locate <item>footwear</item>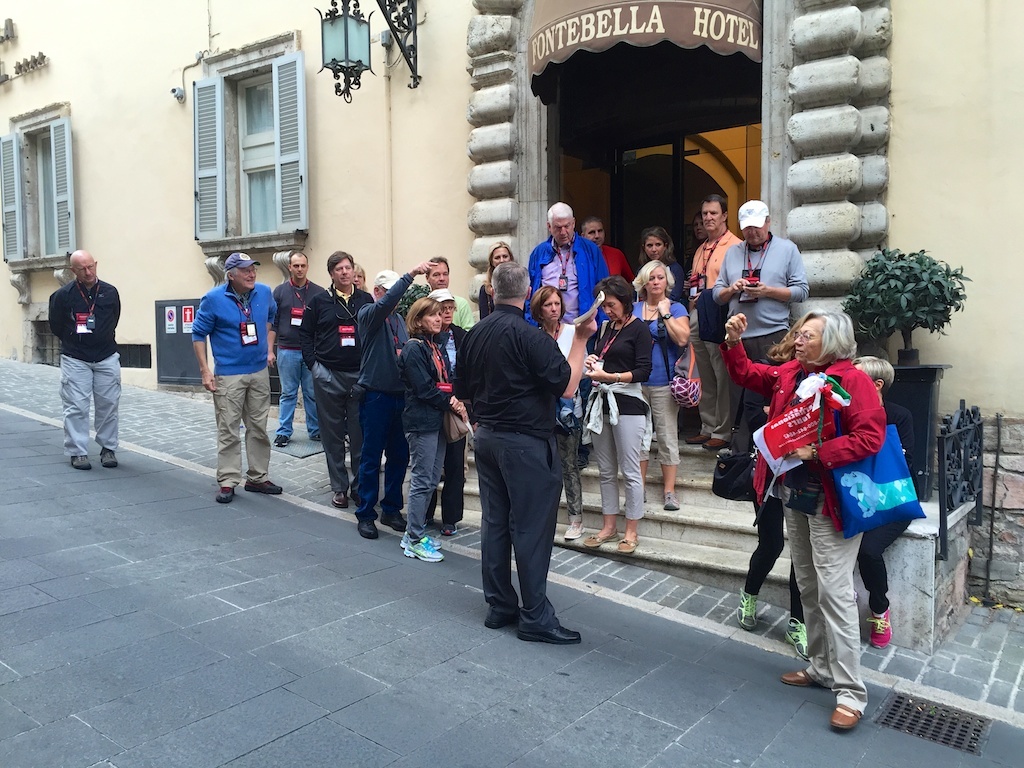
[x1=865, y1=605, x2=891, y2=647]
